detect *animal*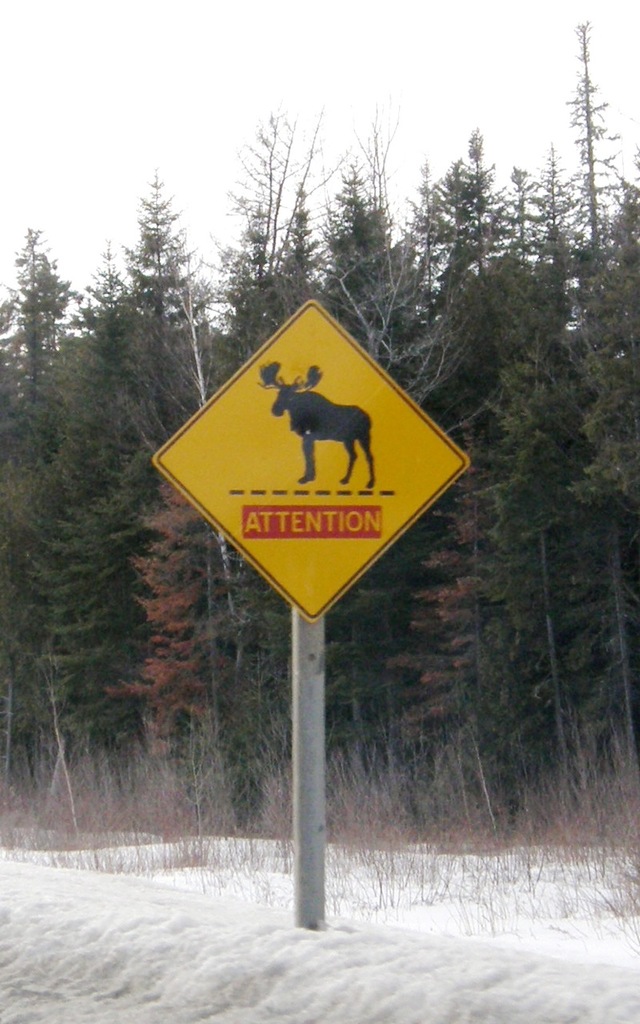
[x1=253, y1=360, x2=382, y2=490]
